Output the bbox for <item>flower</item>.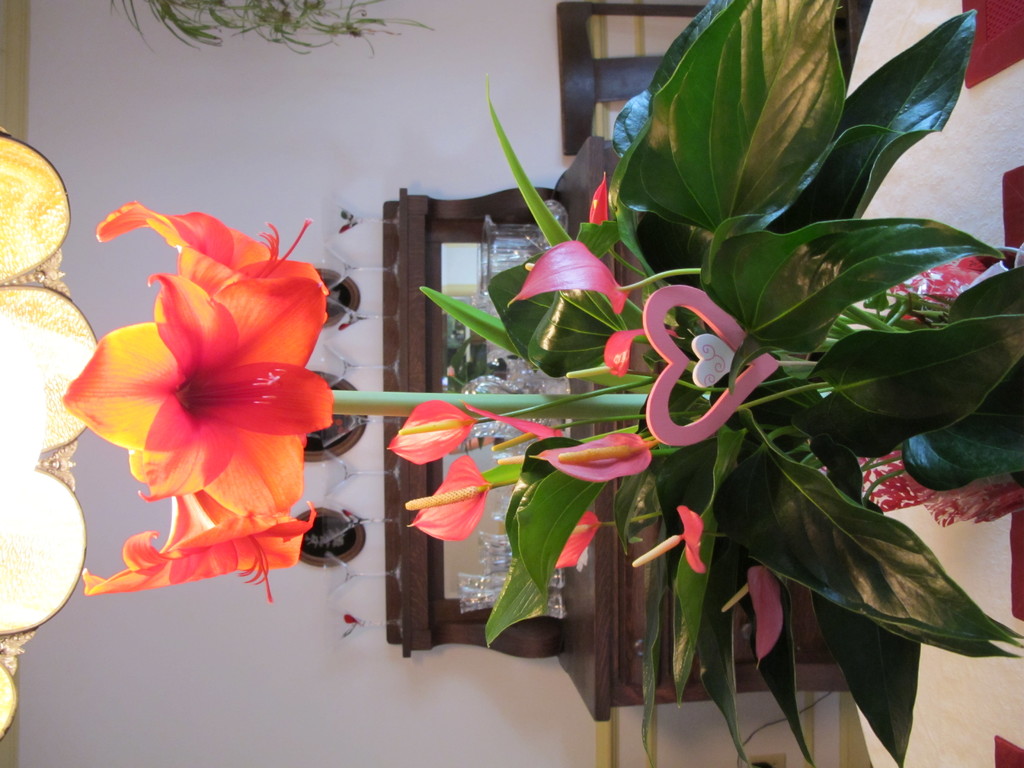
[left=88, top=205, right=319, bottom=301].
